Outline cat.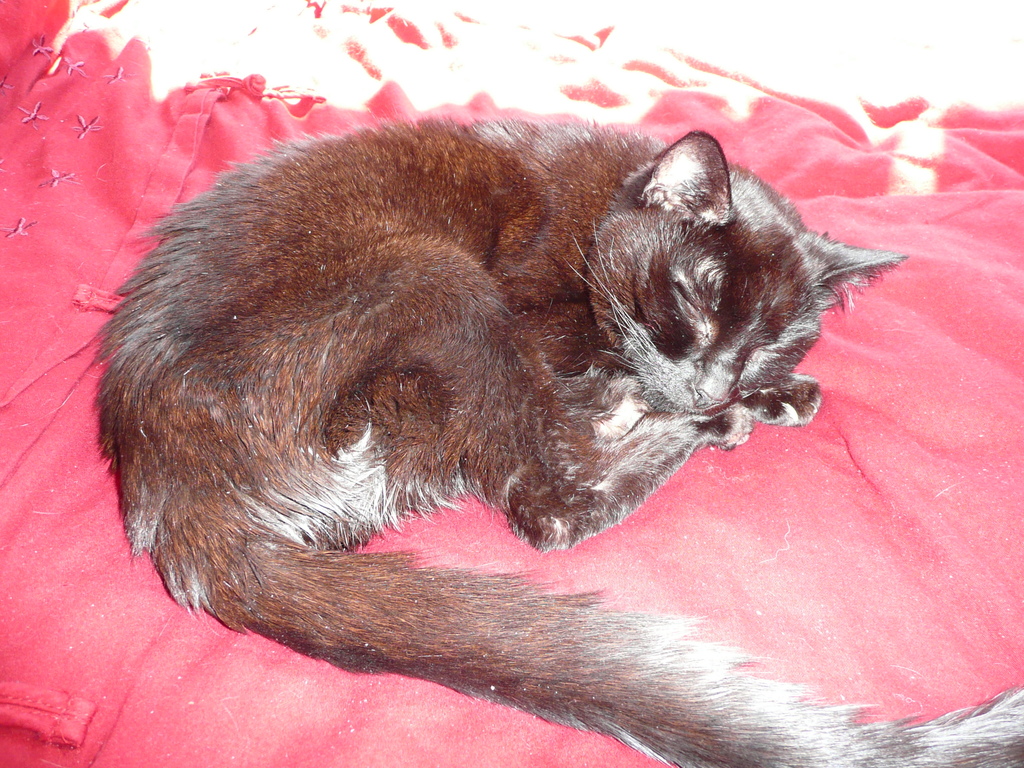
Outline: (92,117,1023,767).
